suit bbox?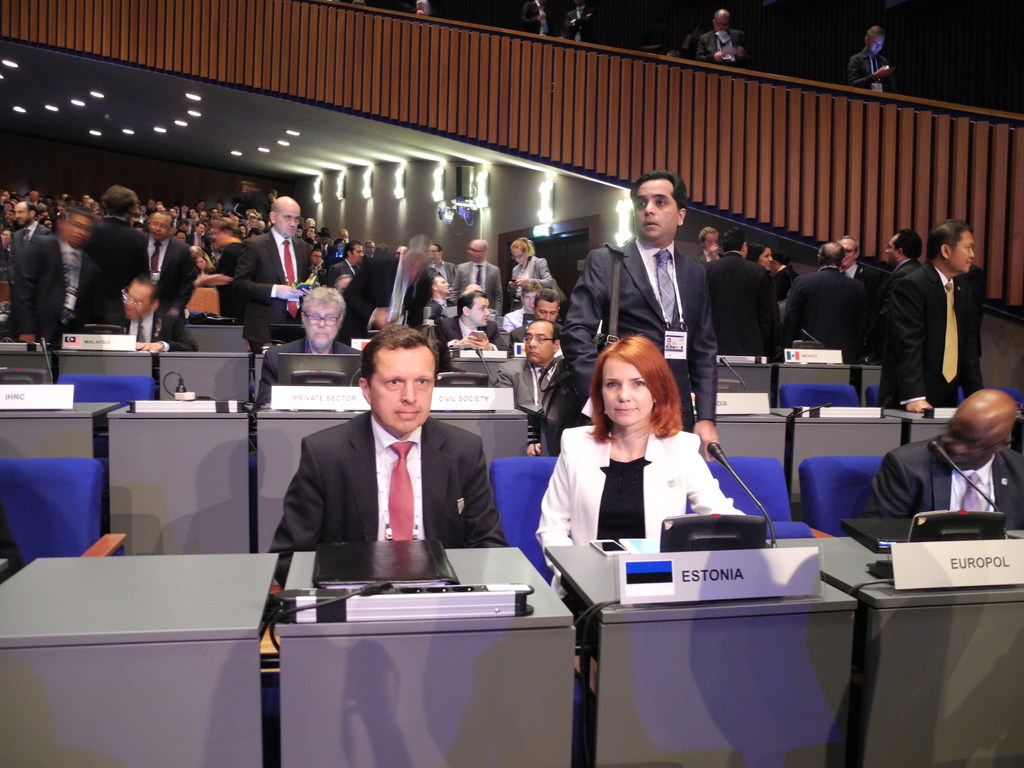
left=493, top=357, right=554, bottom=452
